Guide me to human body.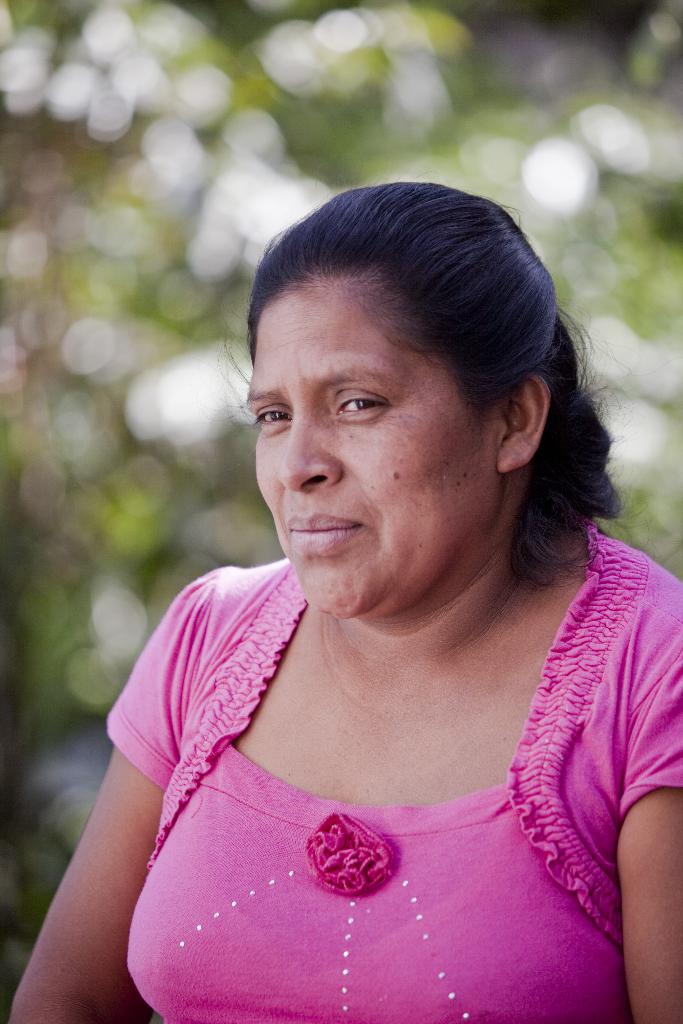
Guidance: 81,206,673,998.
